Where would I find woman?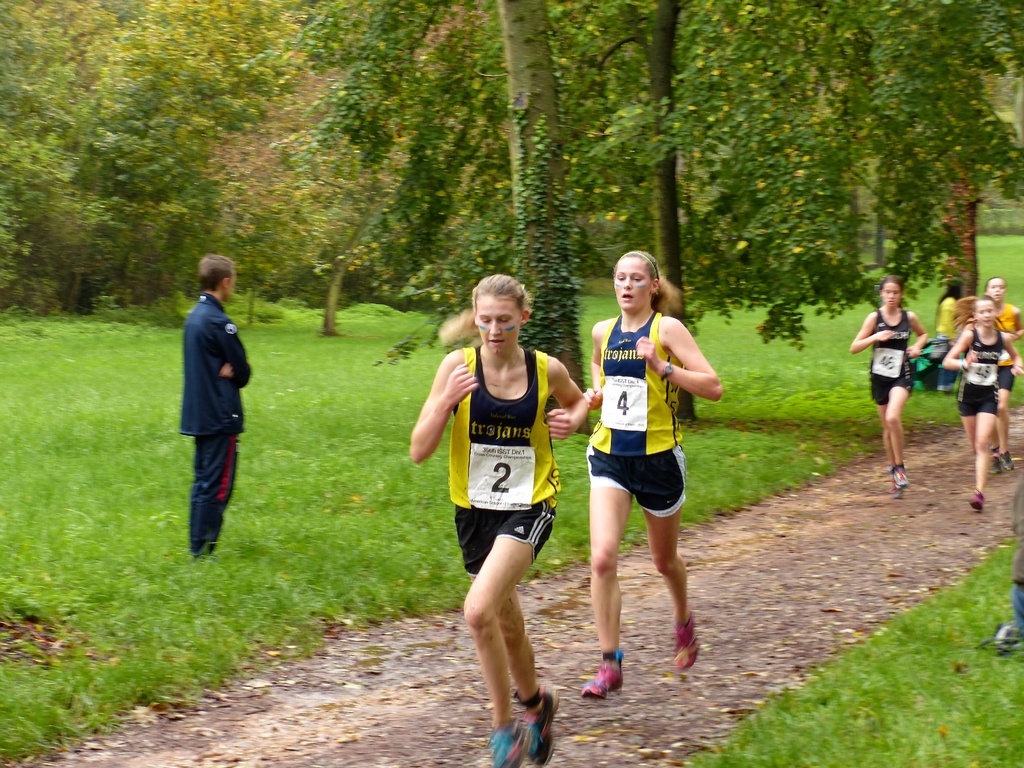
At box(415, 279, 577, 731).
